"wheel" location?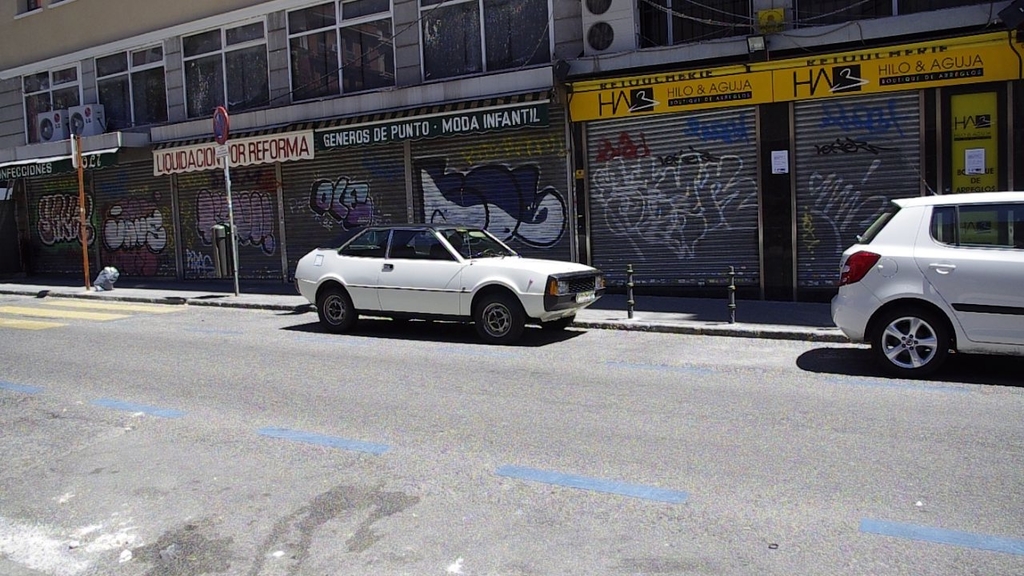
[x1=318, y1=286, x2=363, y2=334]
